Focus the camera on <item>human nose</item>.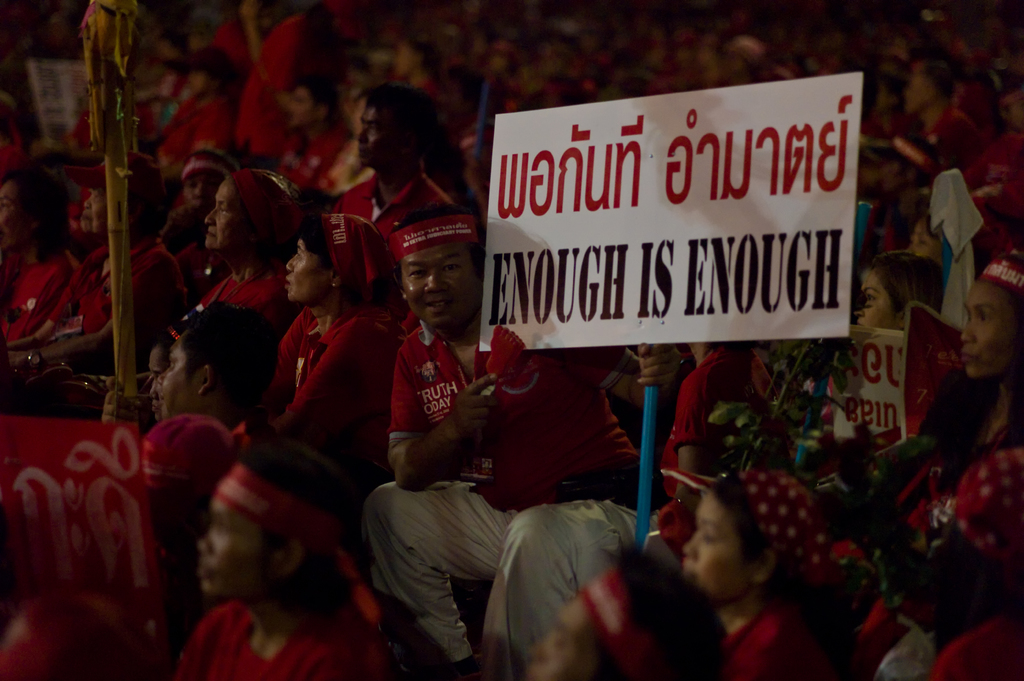
Focus region: 961/319/979/346.
